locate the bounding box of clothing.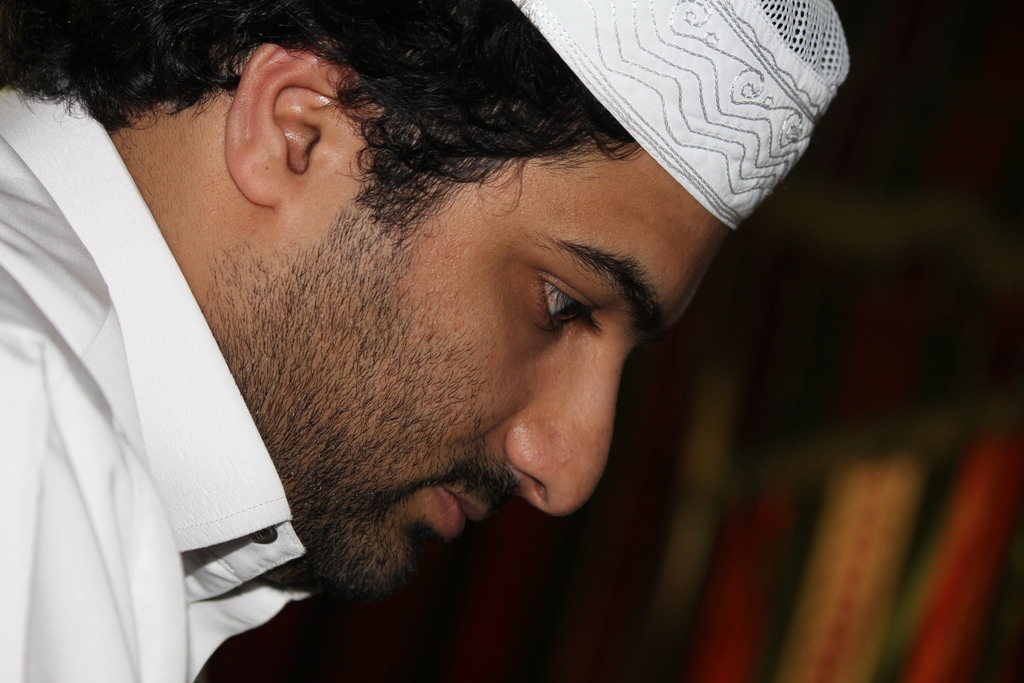
Bounding box: select_region(0, 77, 309, 682).
